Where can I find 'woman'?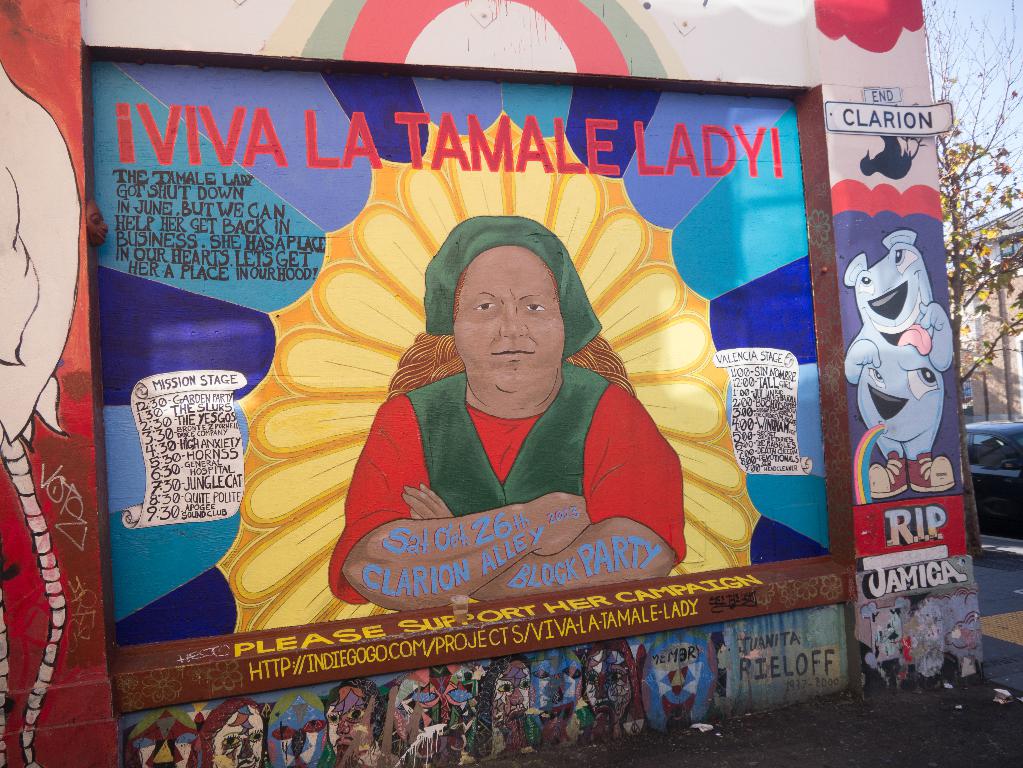
You can find it at [325,200,692,618].
